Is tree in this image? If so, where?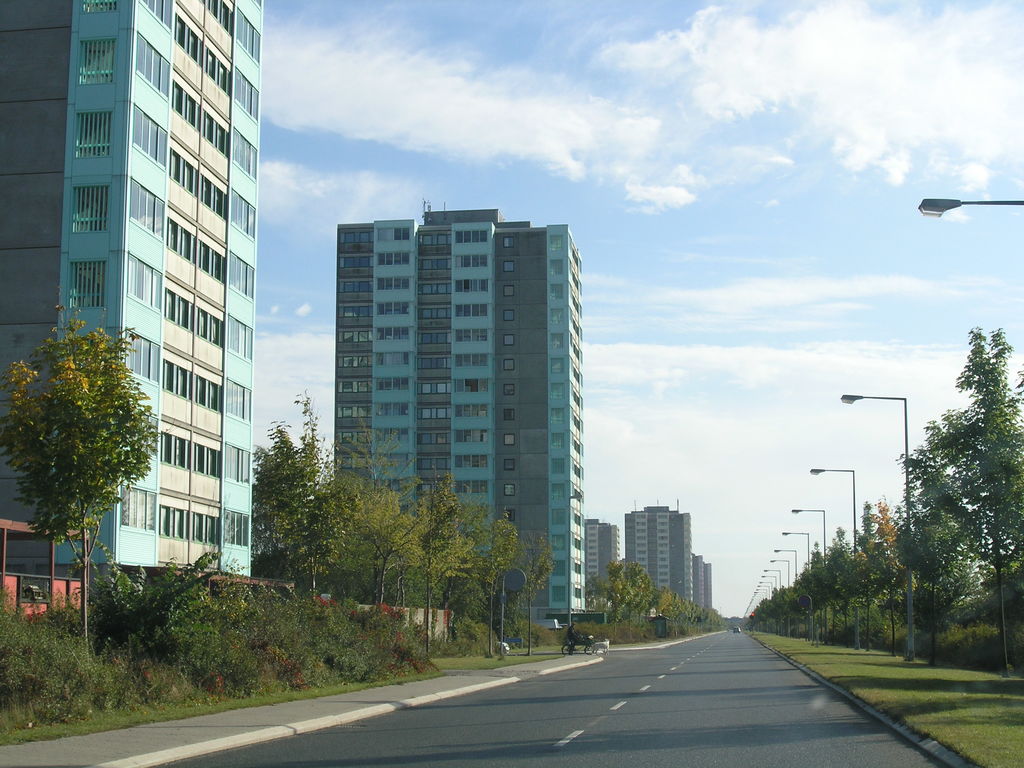
Yes, at 0,300,163,660.
